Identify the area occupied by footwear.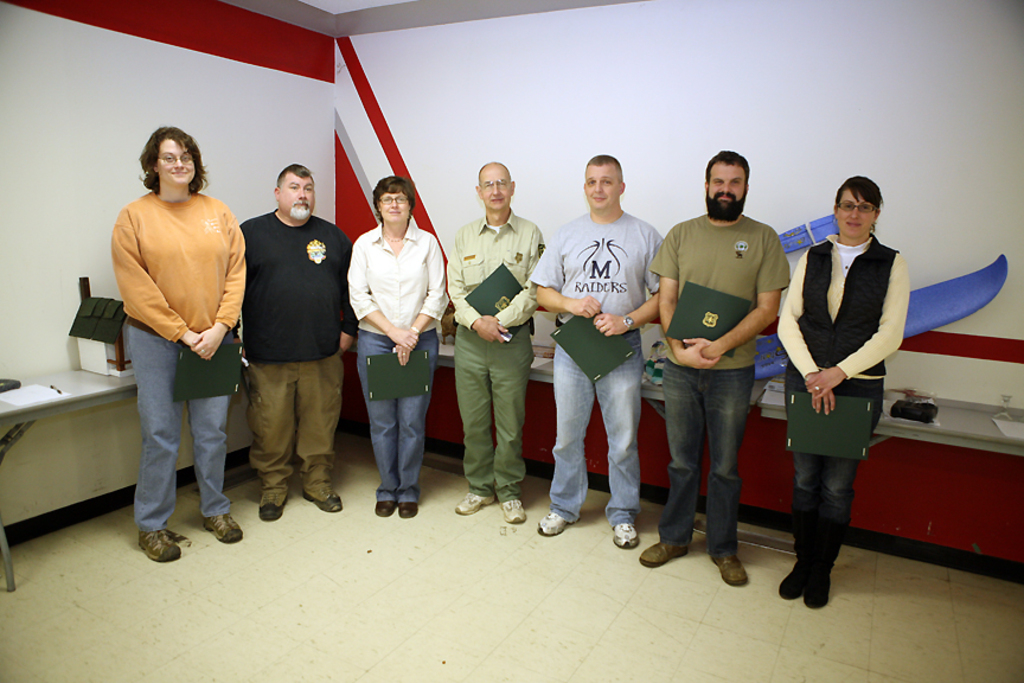
Area: 802:518:852:609.
